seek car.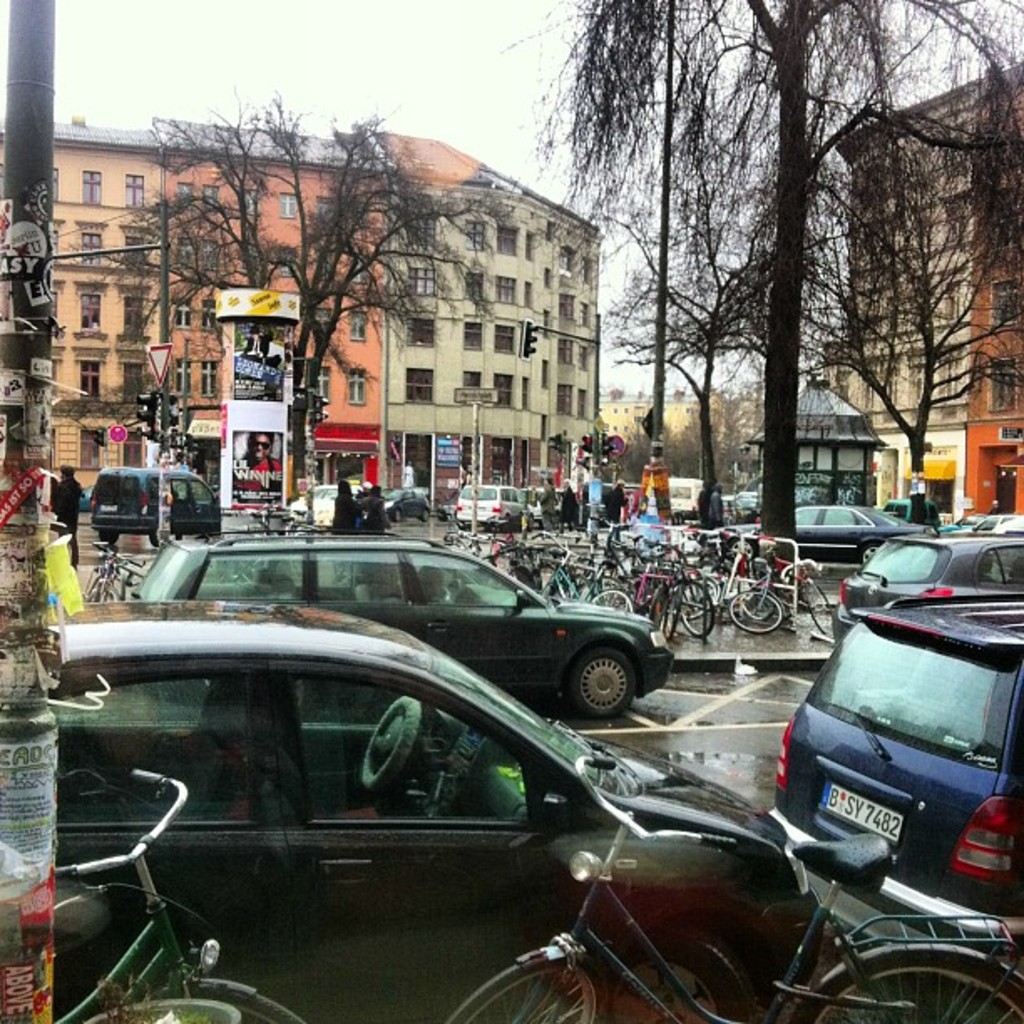
{"x1": 793, "y1": 495, "x2": 929, "y2": 572}.
